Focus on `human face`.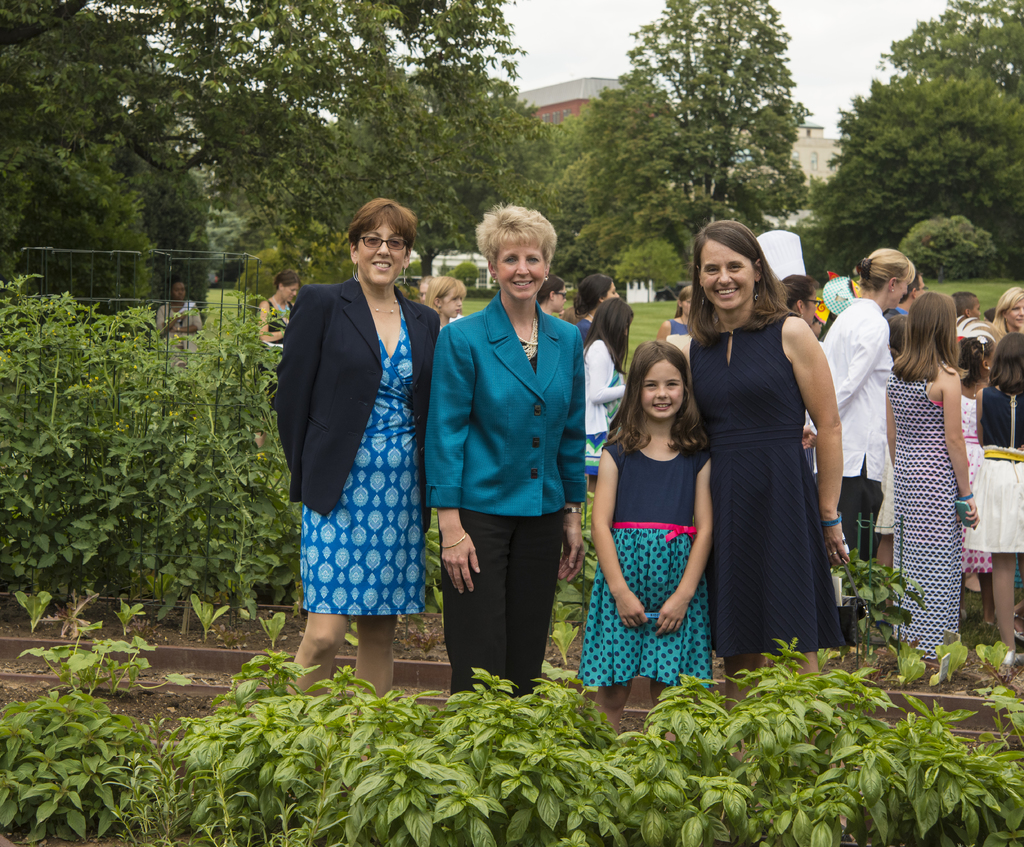
Focused at (701,238,756,307).
